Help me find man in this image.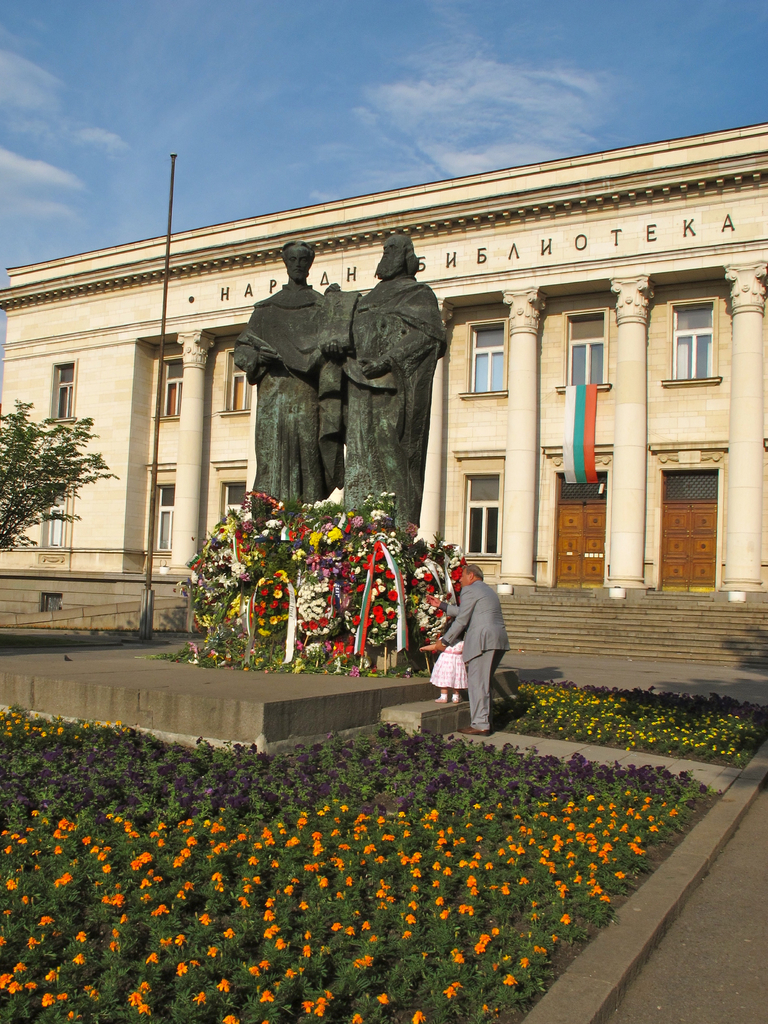
Found it: <region>439, 549, 530, 735</region>.
